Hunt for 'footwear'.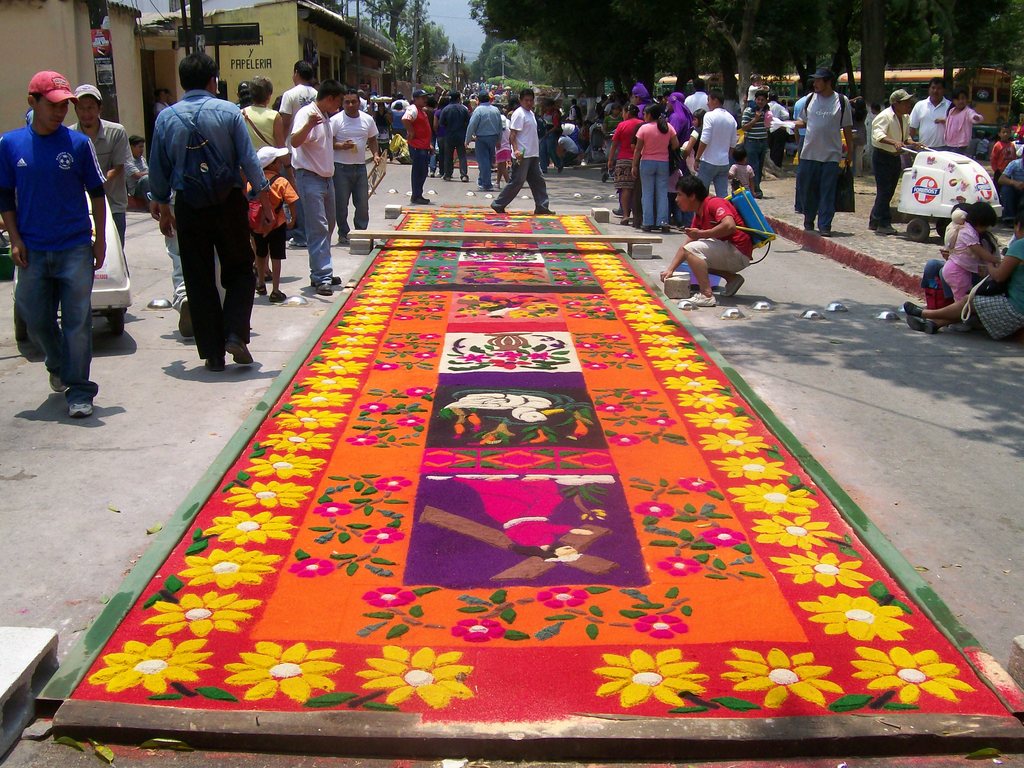
Hunted down at Rect(440, 175, 451, 185).
